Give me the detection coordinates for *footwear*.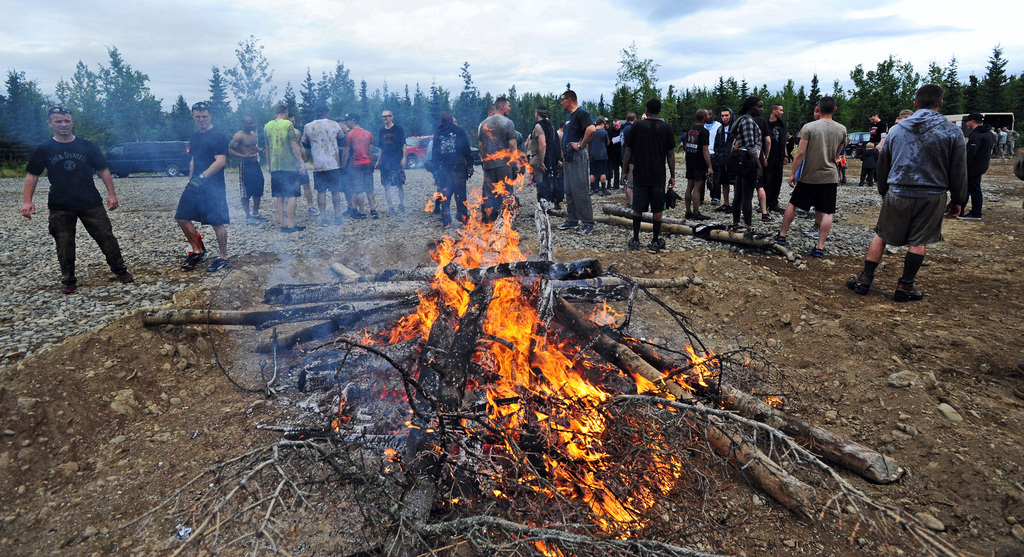
(207, 259, 228, 273).
